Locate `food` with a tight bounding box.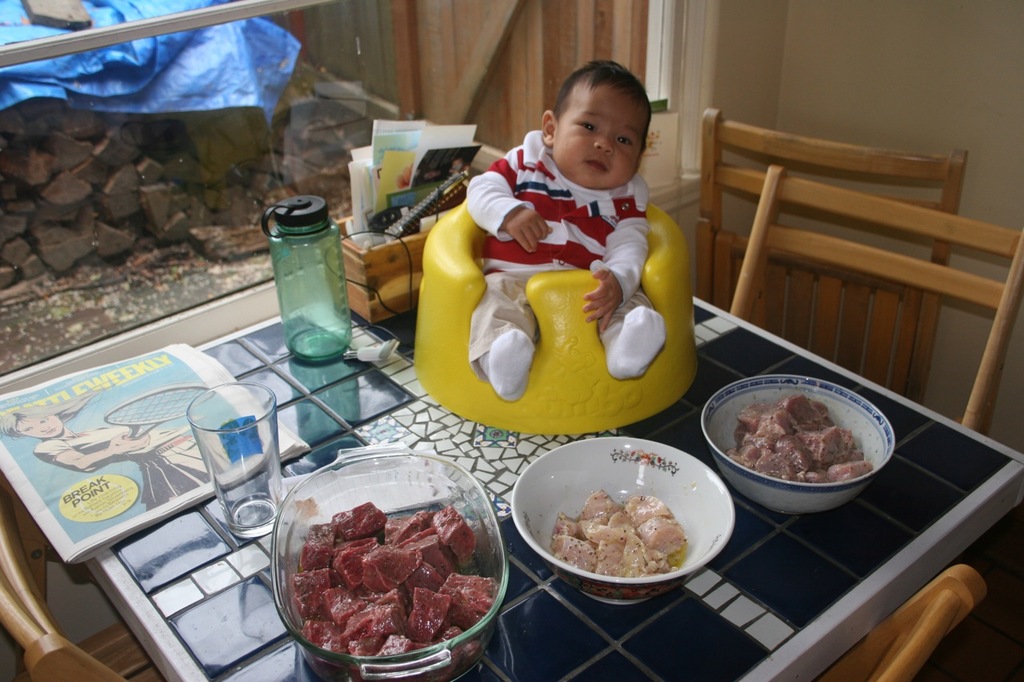
bbox=[292, 499, 499, 681].
